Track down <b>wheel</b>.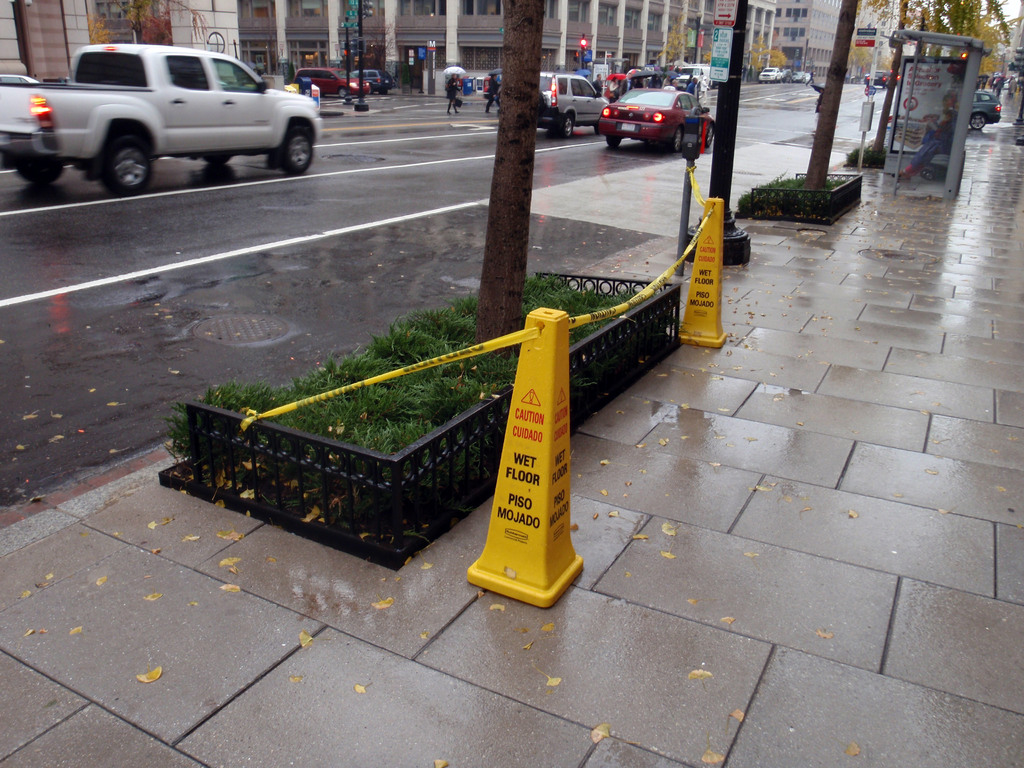
Tracked to Rect(15, 155, 68, 188).
